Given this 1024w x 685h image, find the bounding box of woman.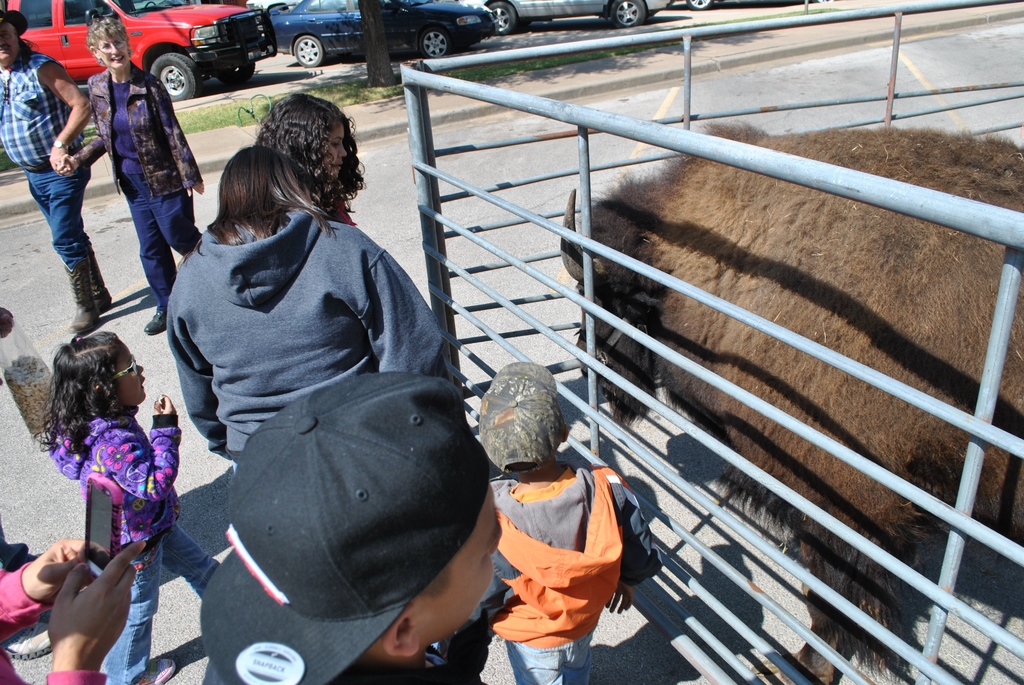
detection(161, 148, 453, 466).
